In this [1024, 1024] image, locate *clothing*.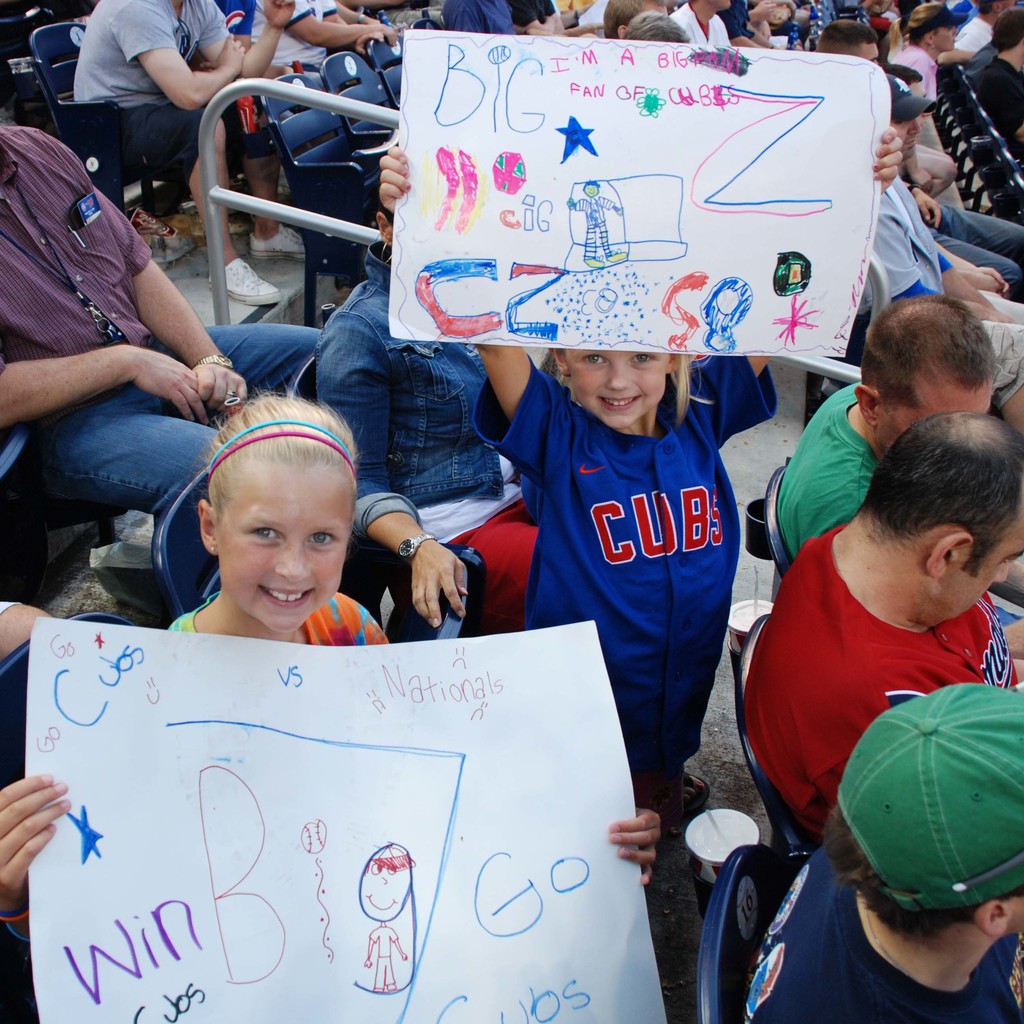
Bounding box: region(863, 159, 1022, 424).
